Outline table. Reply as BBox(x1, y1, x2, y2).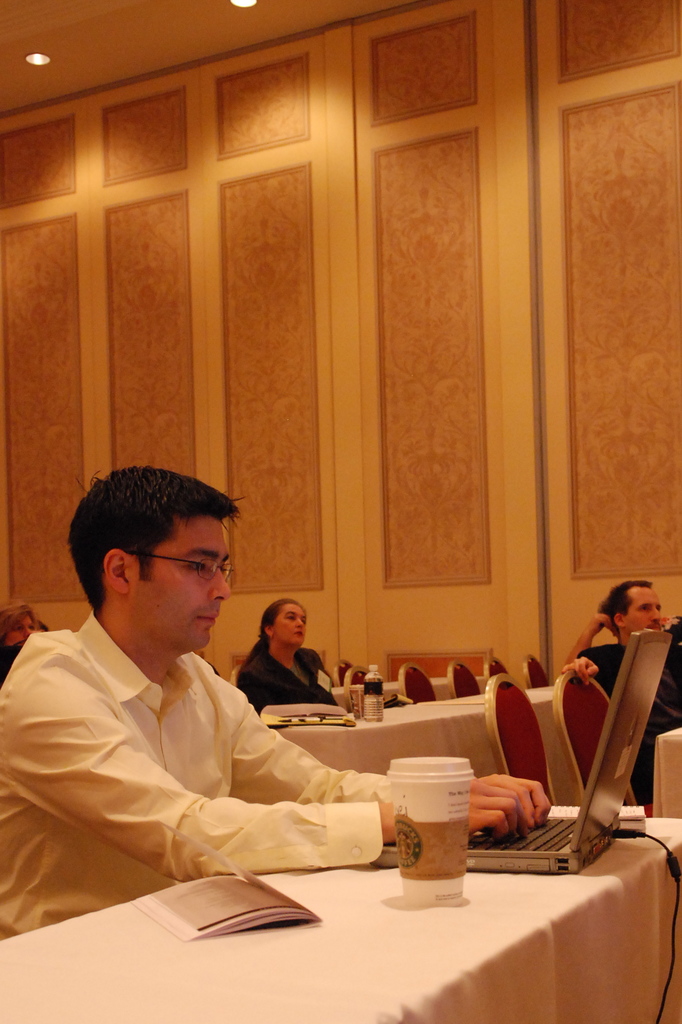
BBox(45, 822, 653, 1016).
